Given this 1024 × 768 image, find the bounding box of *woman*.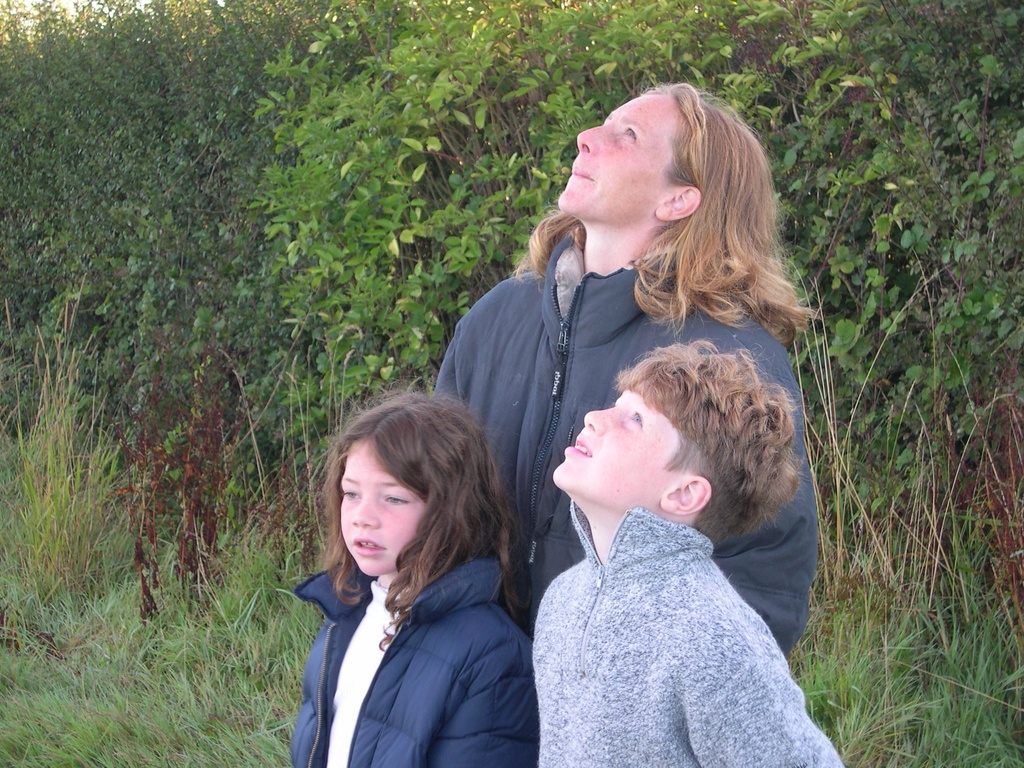
(278,376,557,767).
